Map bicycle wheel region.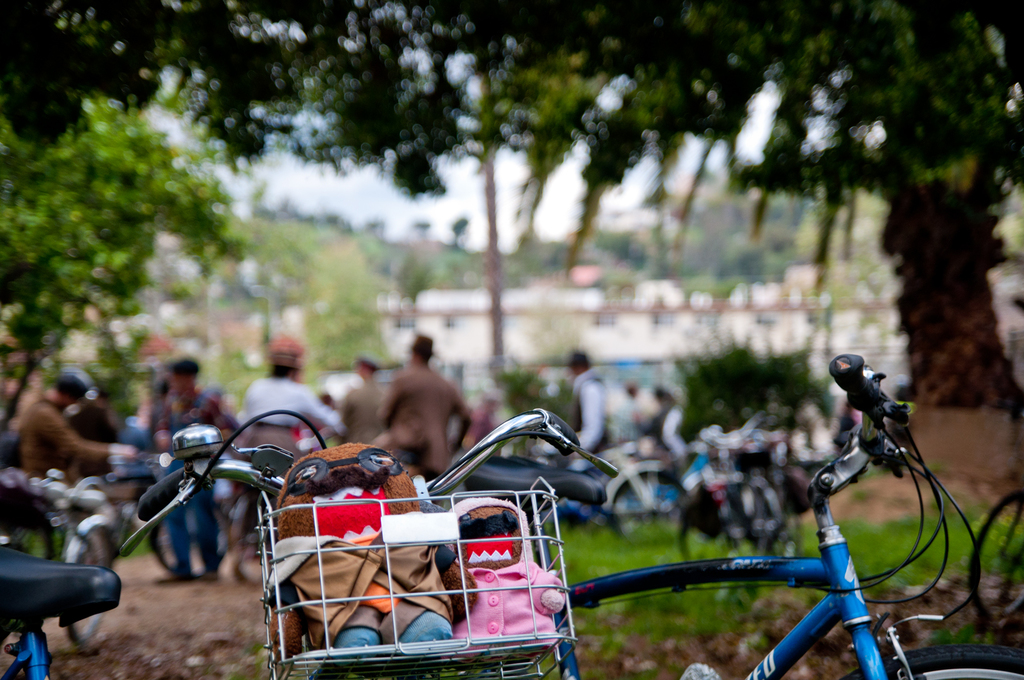
Mapped to l=897, t=649, r=1023, b=679.
